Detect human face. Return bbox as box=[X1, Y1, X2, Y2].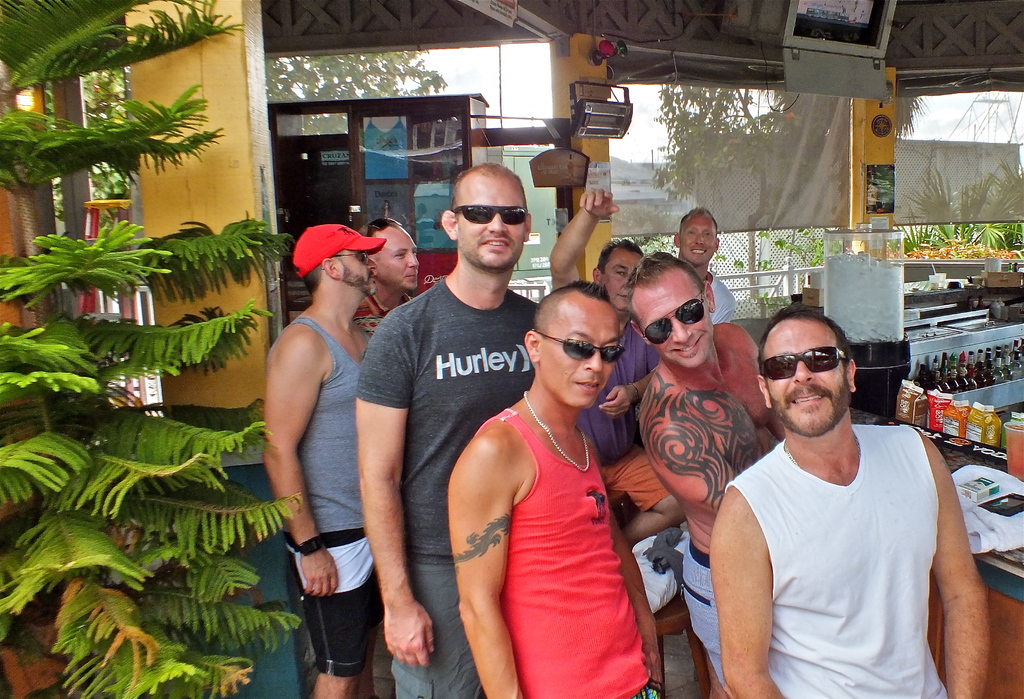
box=[380, 224, 422, 291].
